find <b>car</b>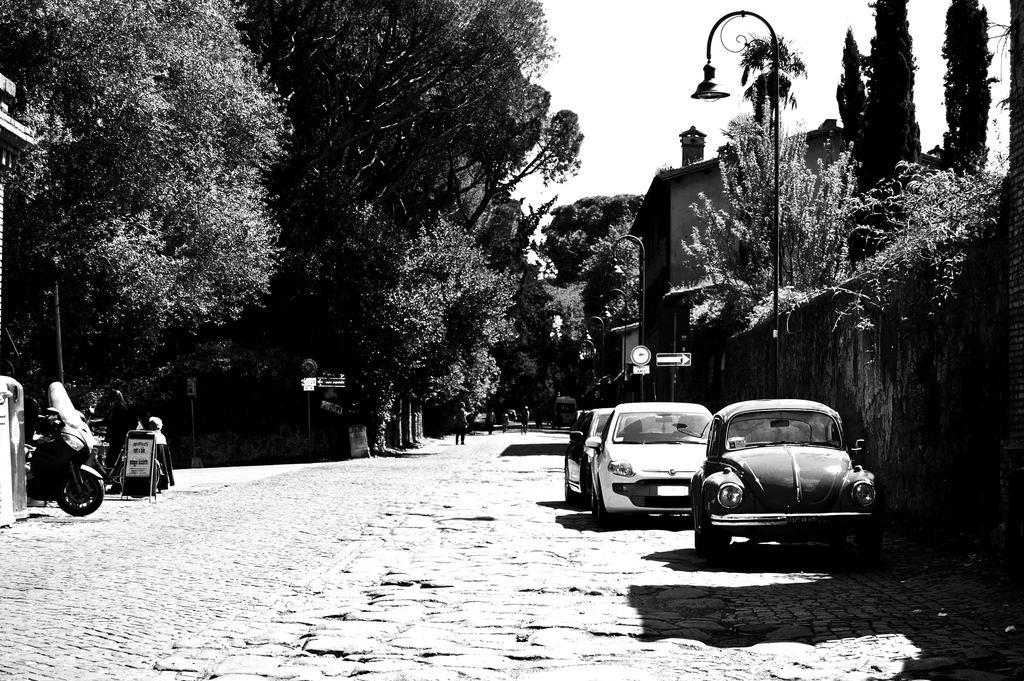
box(563, 406, 646, 495)
